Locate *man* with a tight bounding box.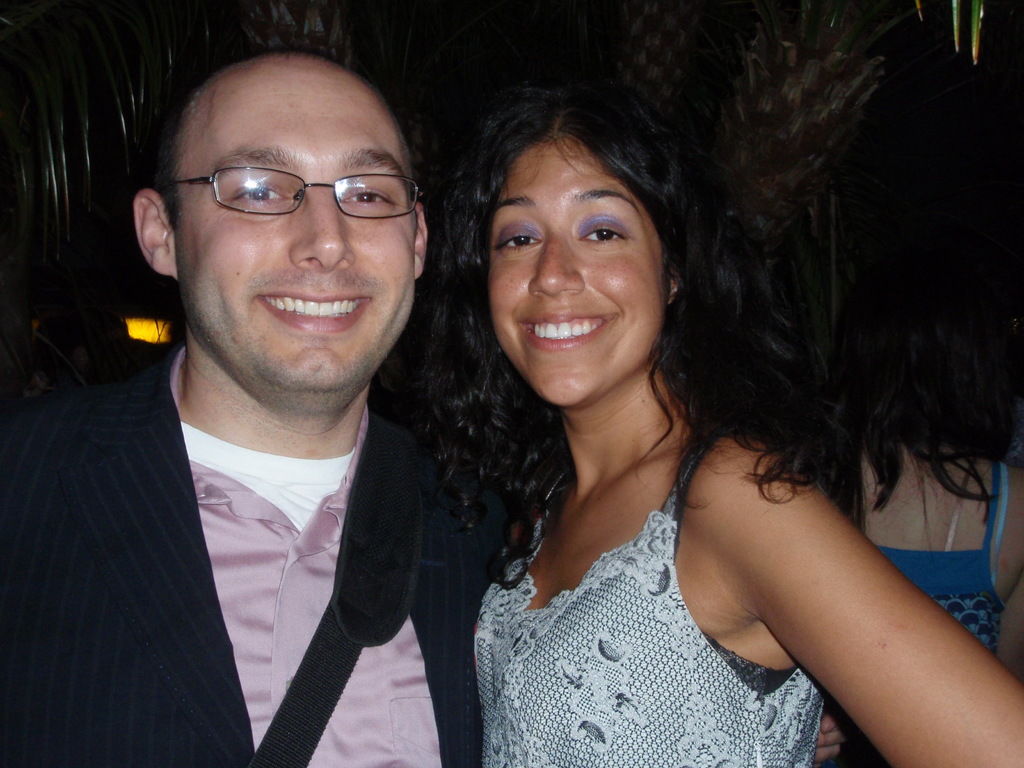
8:42:525:758.
